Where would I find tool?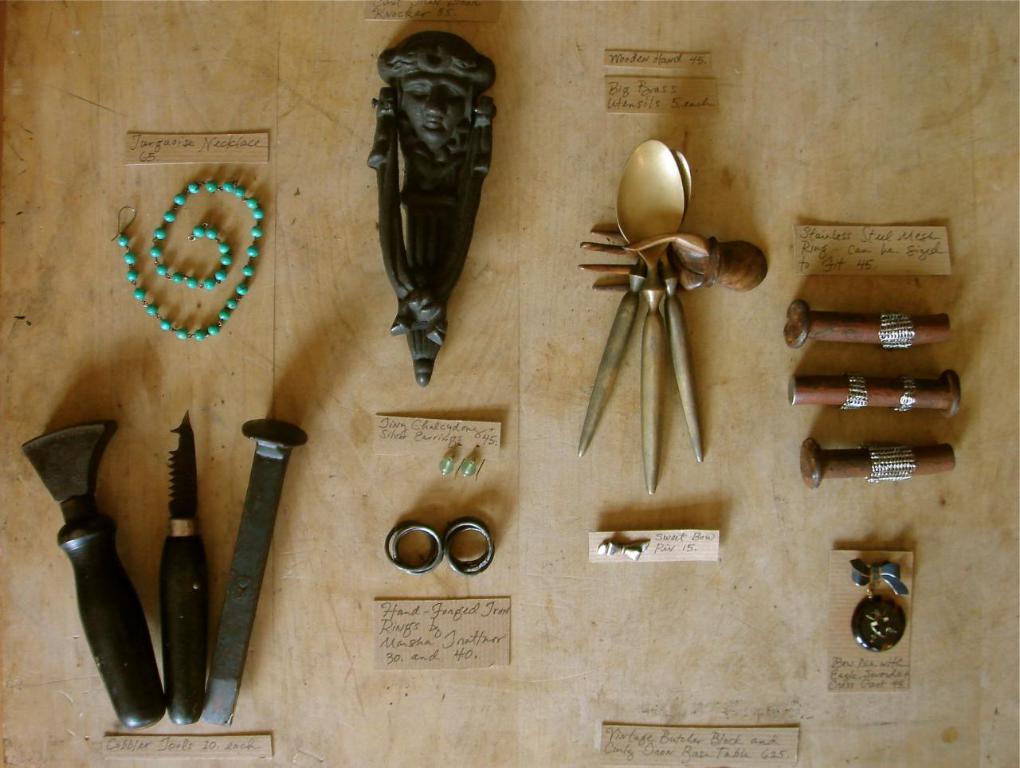
At (796,440,956,480).
